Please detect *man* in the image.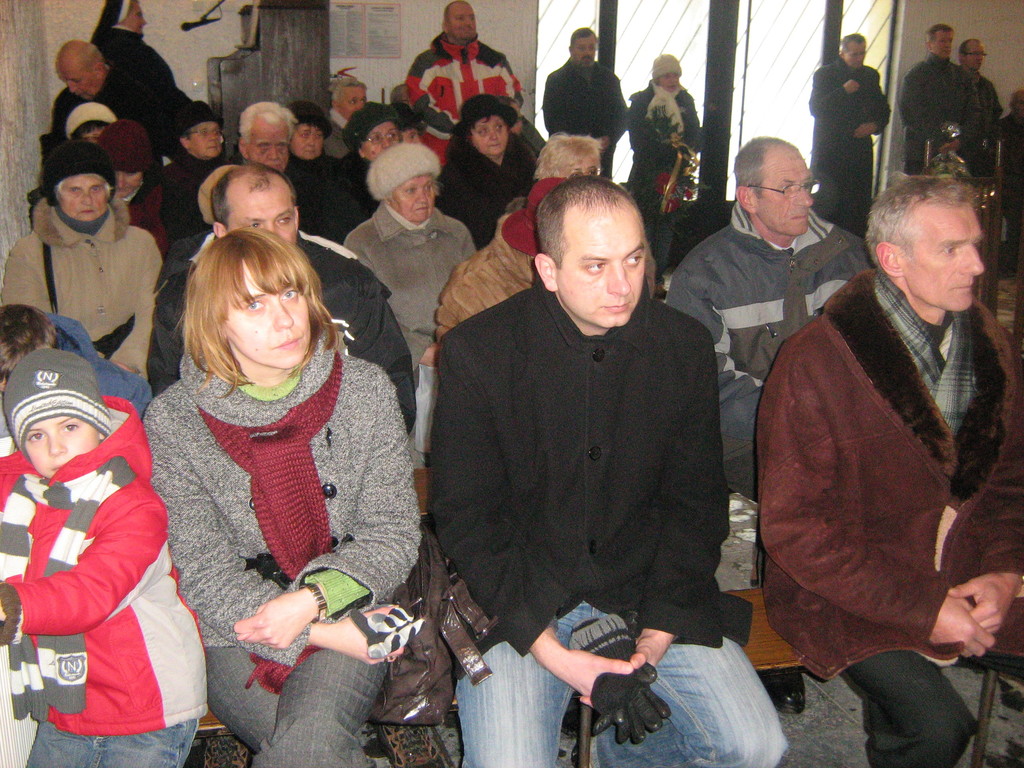
region(900, 24, 982, 180).
